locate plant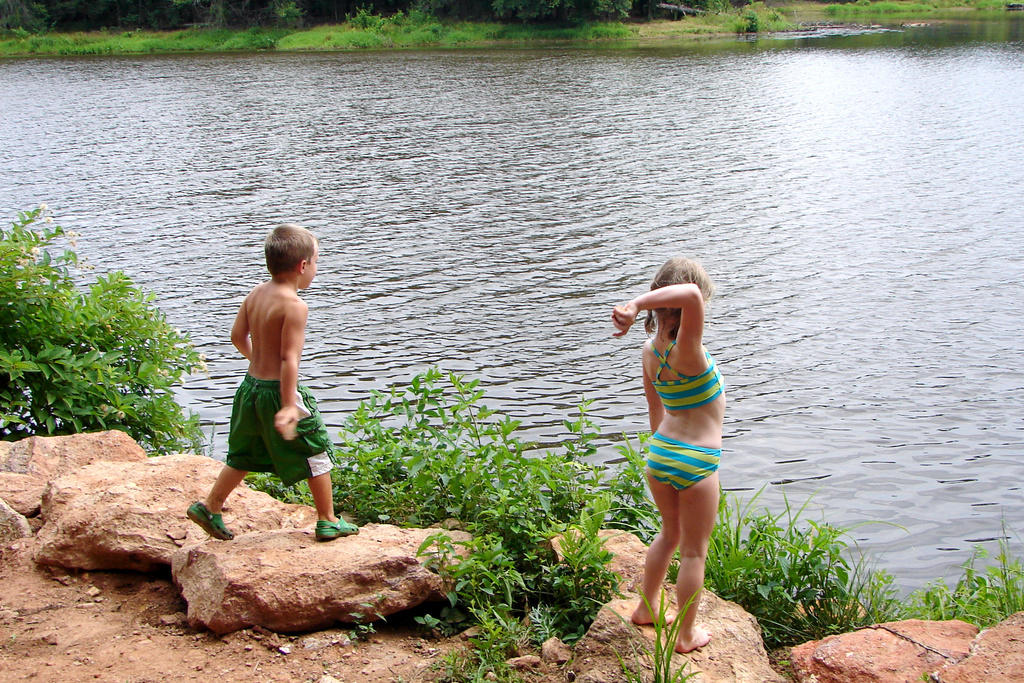
region(579, 585, 682, 682)
